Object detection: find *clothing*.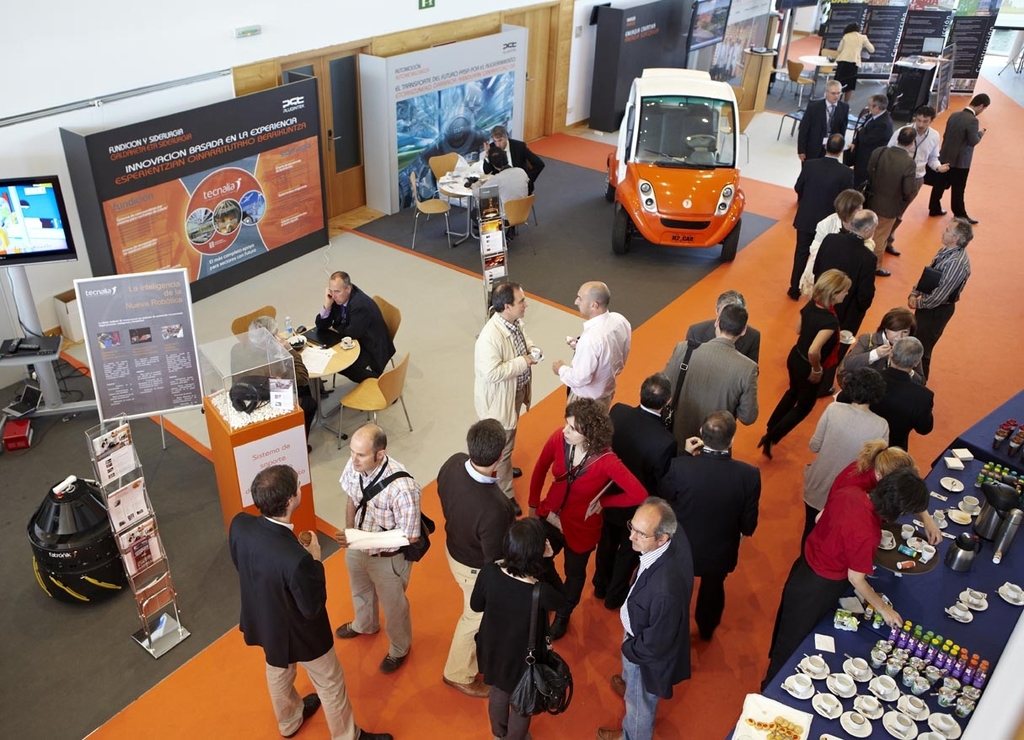
{"left": 842, "top": 328, "right": 924, "bottom": 370}.
